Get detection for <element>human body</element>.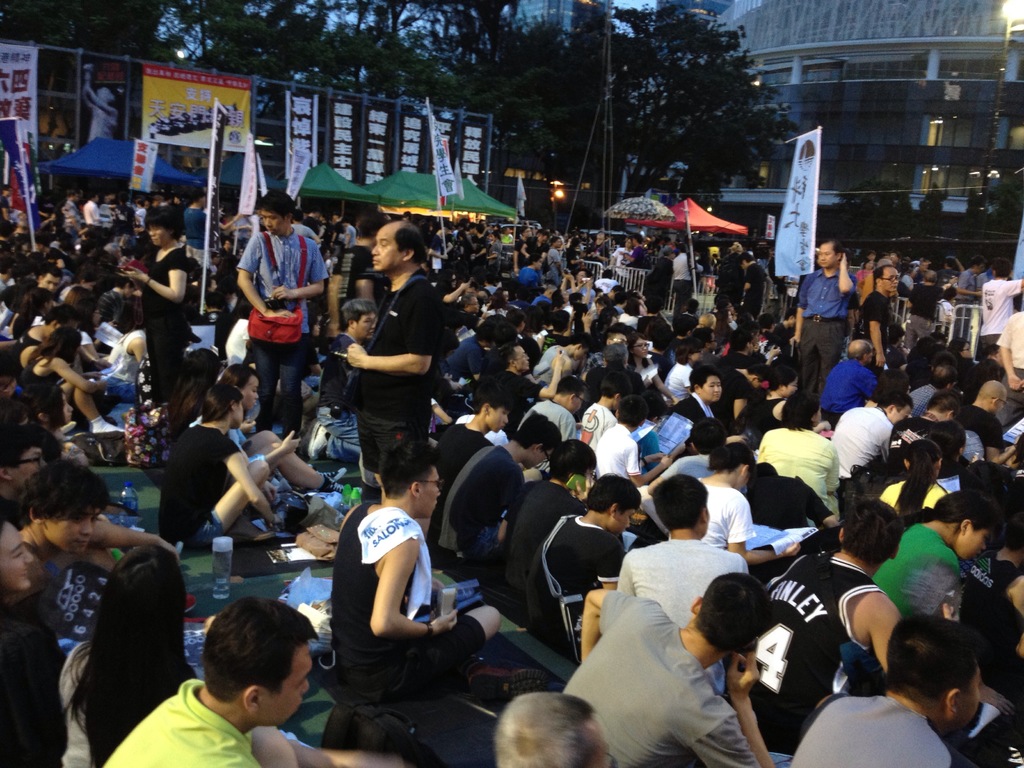
Detection: 908/285/943/356.
